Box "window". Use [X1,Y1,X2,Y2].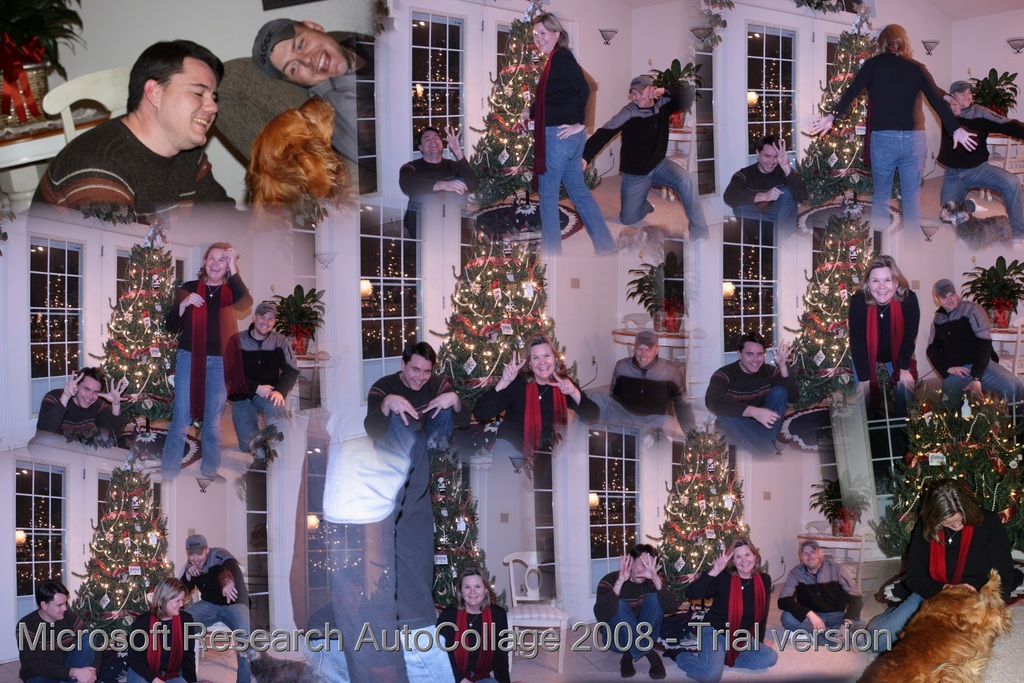
[393,5,467,161].
